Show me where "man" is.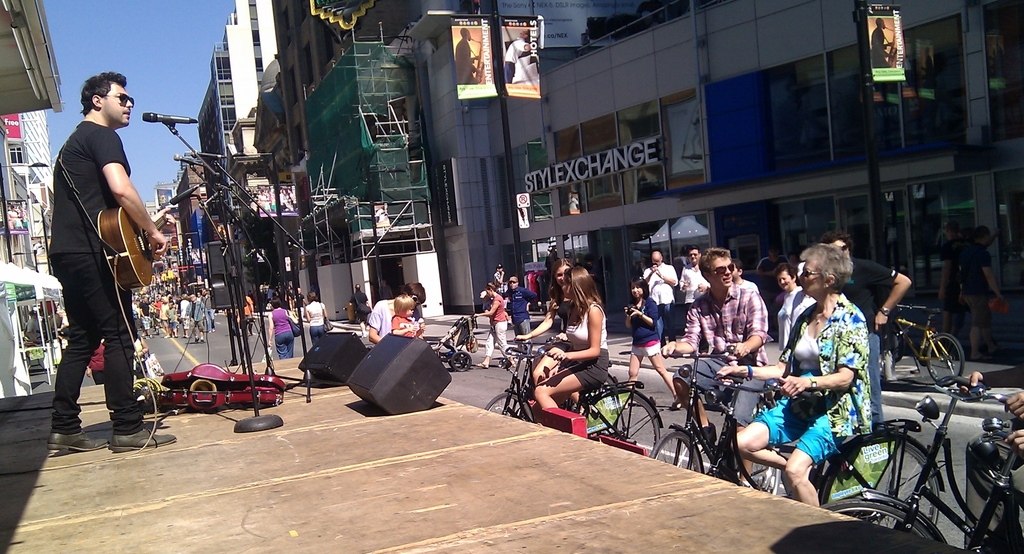
"man" is at [left=958, top=224, right=998, bottom=364].
